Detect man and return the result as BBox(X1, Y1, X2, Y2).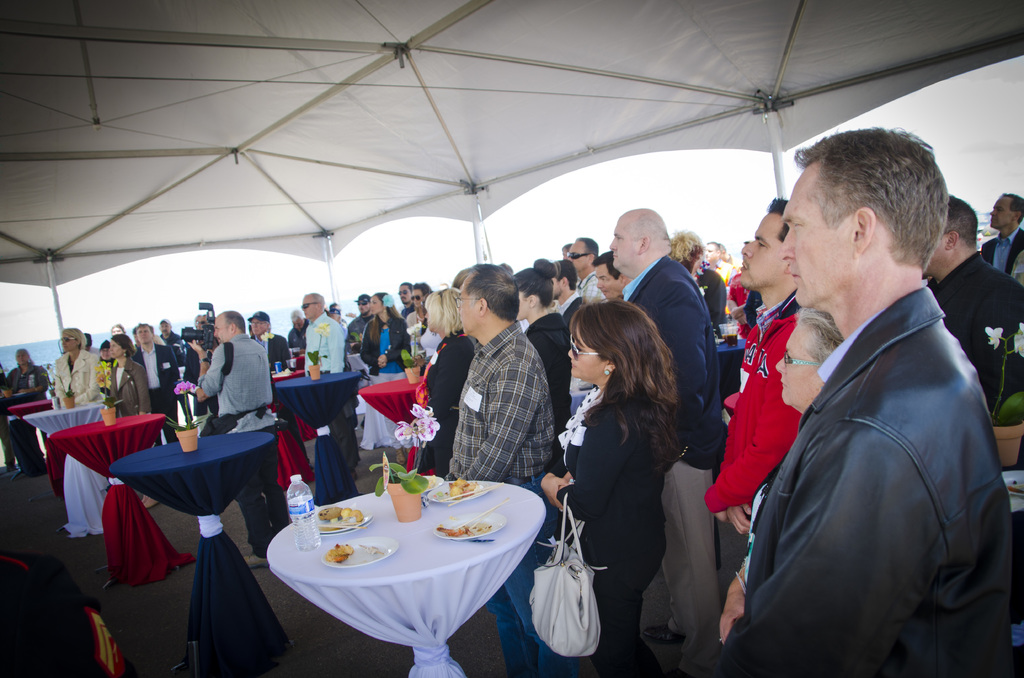
BBox(552, 257, 586, 329).
